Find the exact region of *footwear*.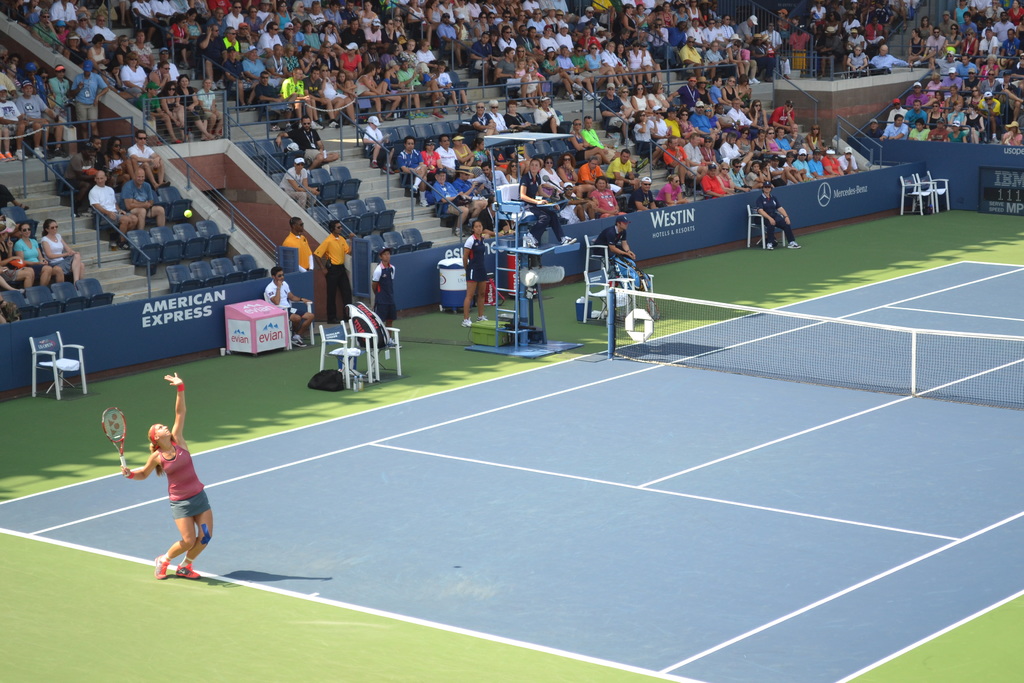
Exact region: 326,315,339,325.
